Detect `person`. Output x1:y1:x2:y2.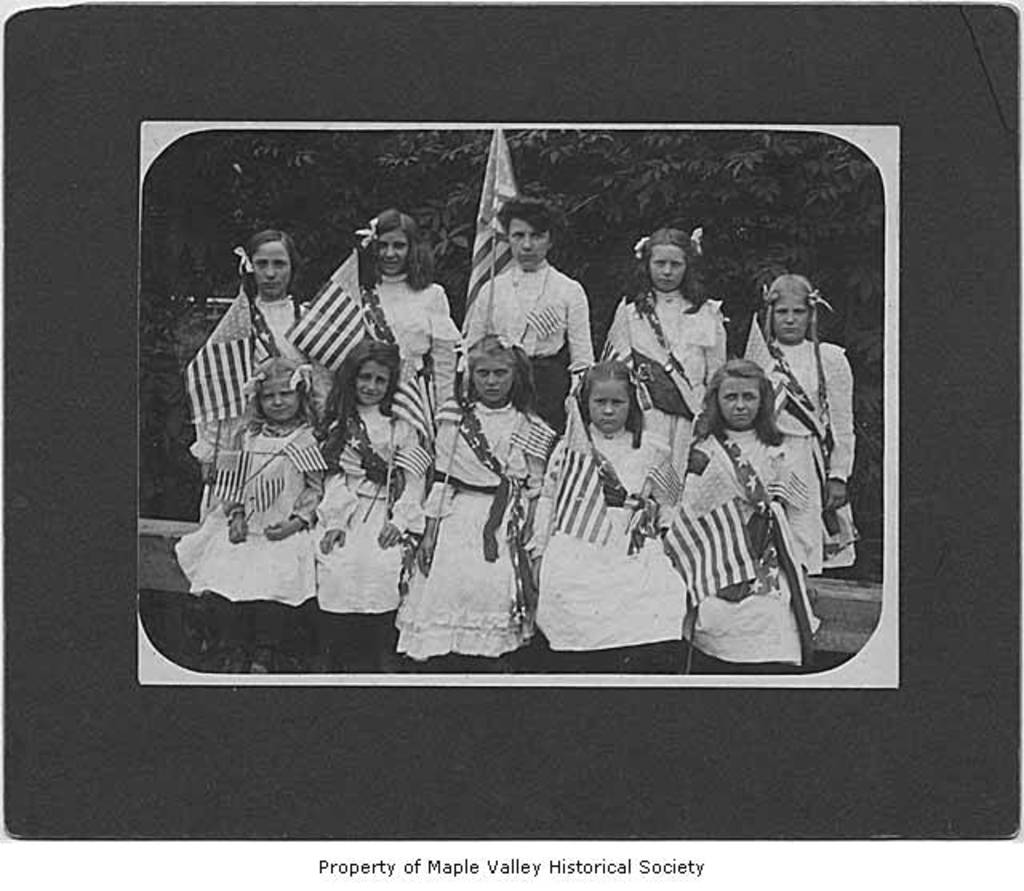
746:274:861:585.
